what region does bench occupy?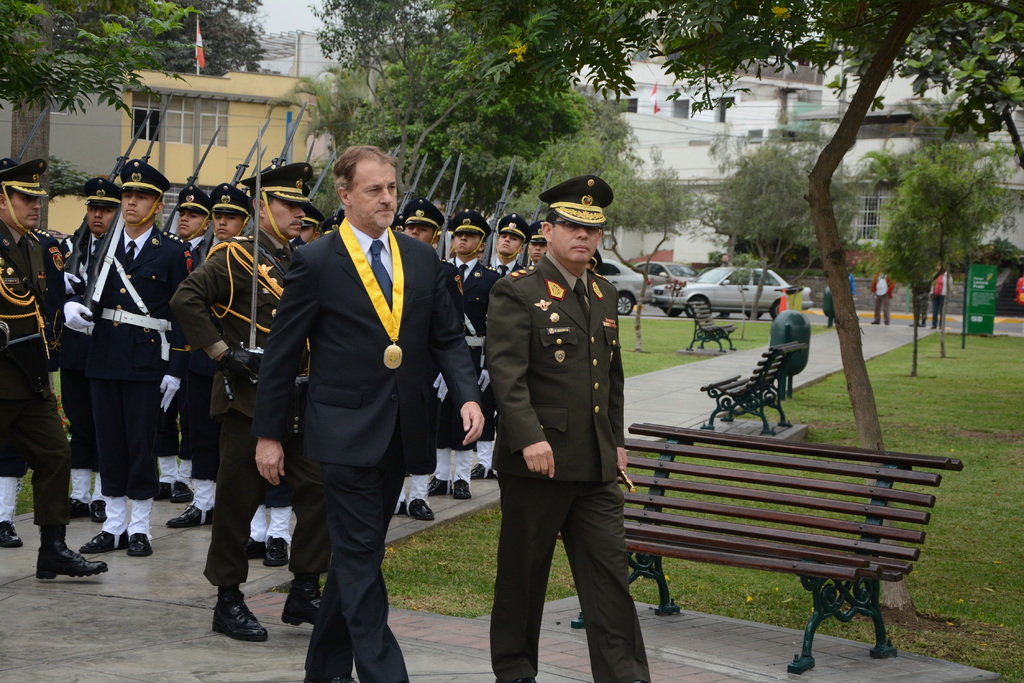
[x1=556, y1=415, x2=963, y2=676].
